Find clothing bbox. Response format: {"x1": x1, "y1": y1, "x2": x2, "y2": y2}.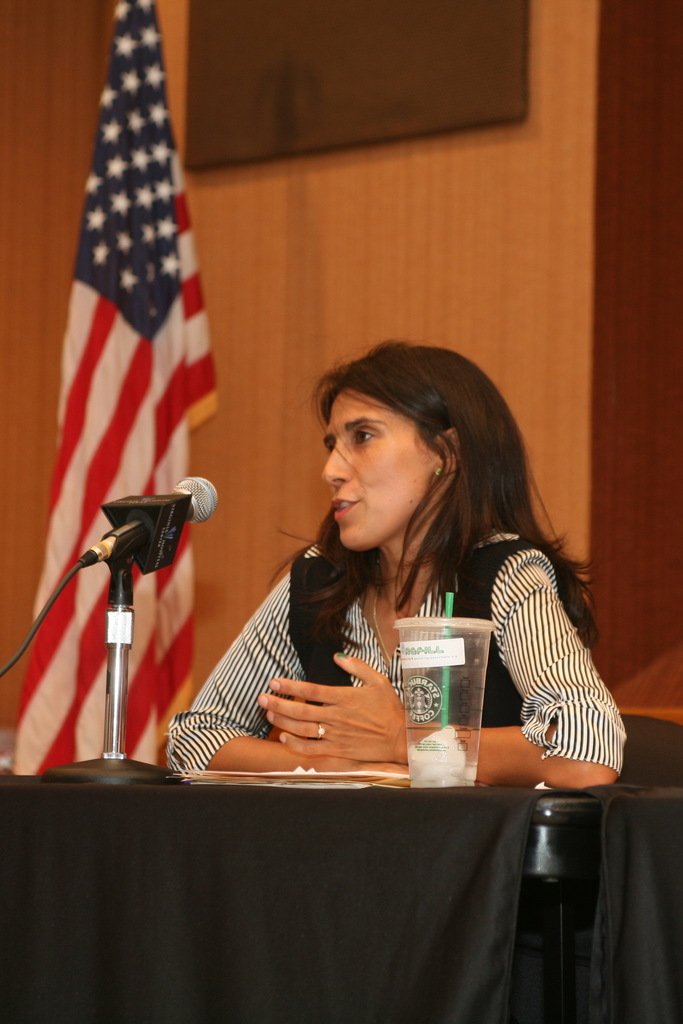
{"x1": 201, "y1": 498, "x2": 613, "y2": 794}.
